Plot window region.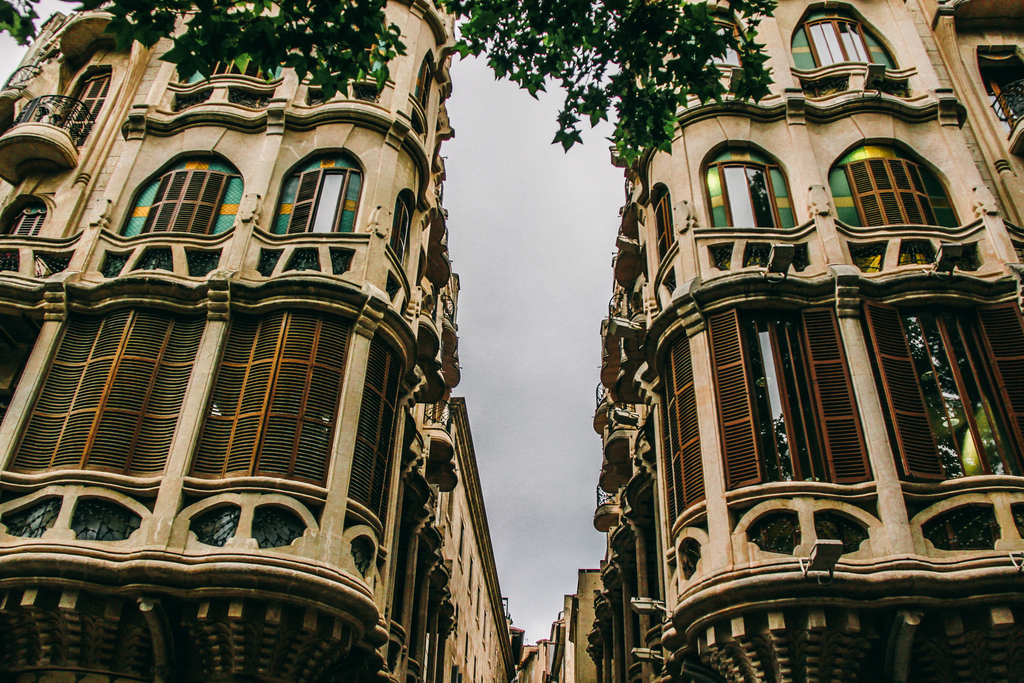
Plotted at <region>51, 68, 114, 136</region>.
